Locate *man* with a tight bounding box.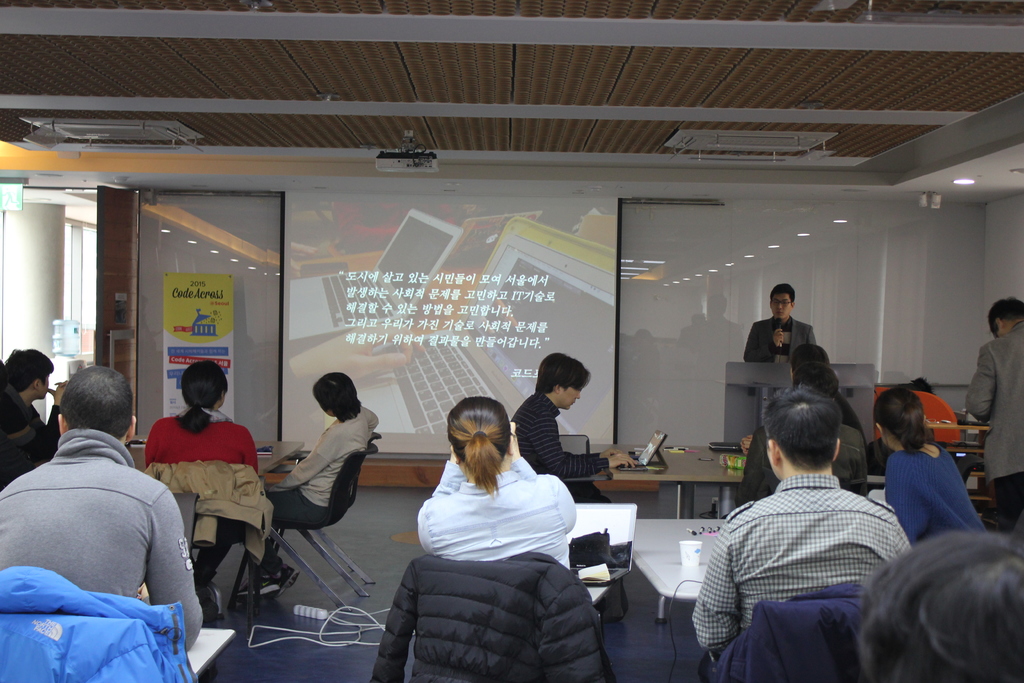
0, 366, 205, 652.
